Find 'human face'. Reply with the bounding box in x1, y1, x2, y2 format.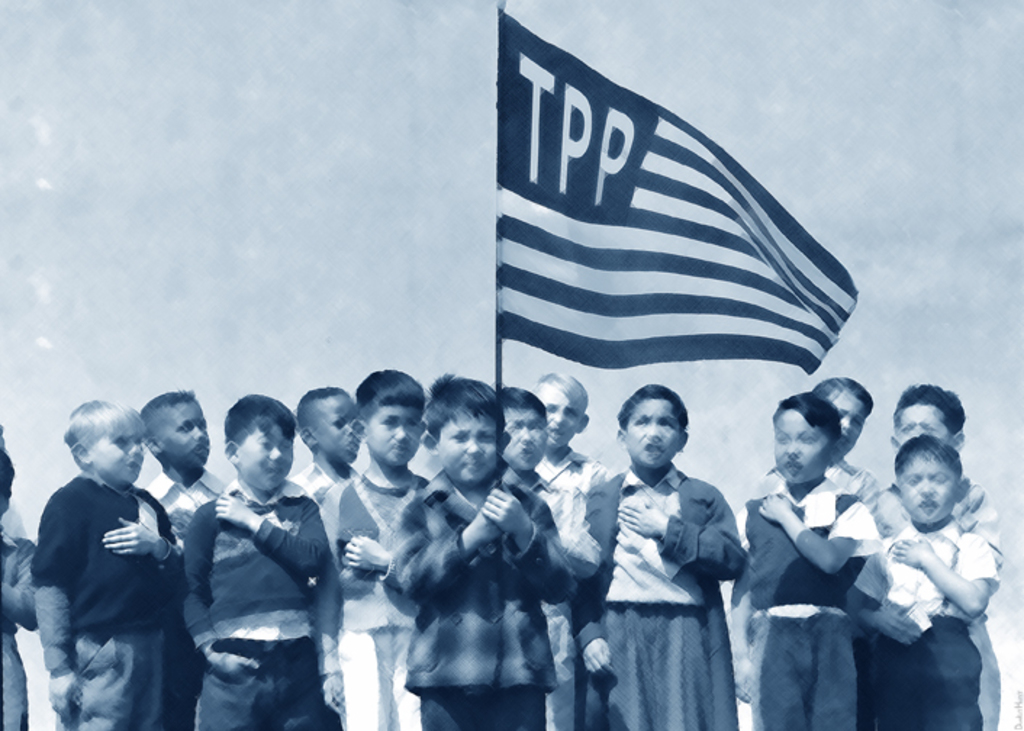
895, 457, 951, 524.
